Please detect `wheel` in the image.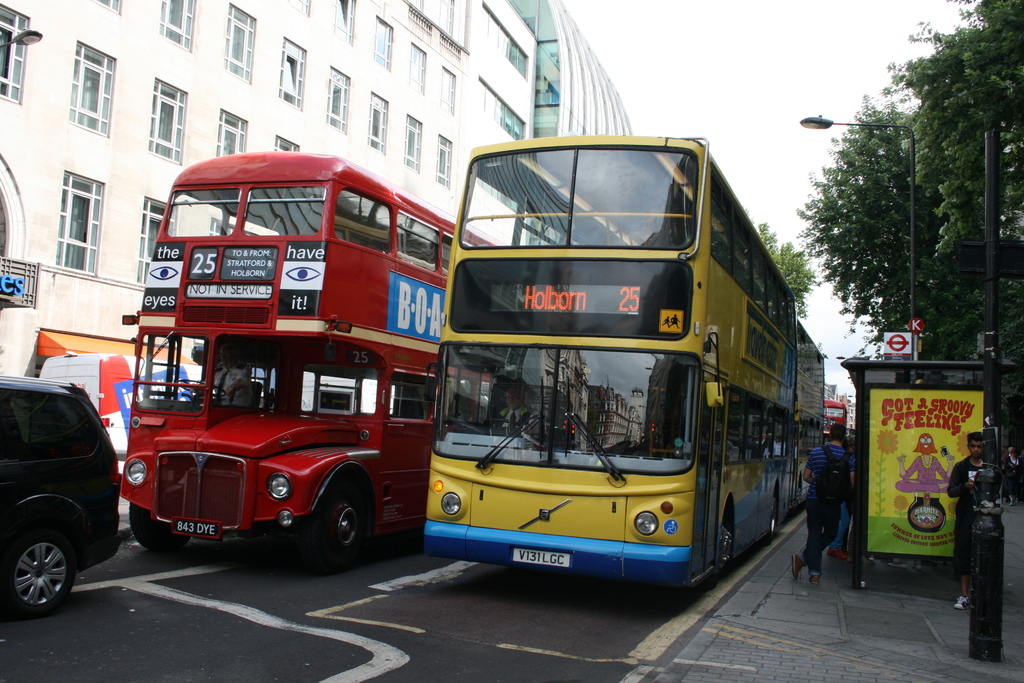
x1=0, y1=530, x2=66, y2=624.
